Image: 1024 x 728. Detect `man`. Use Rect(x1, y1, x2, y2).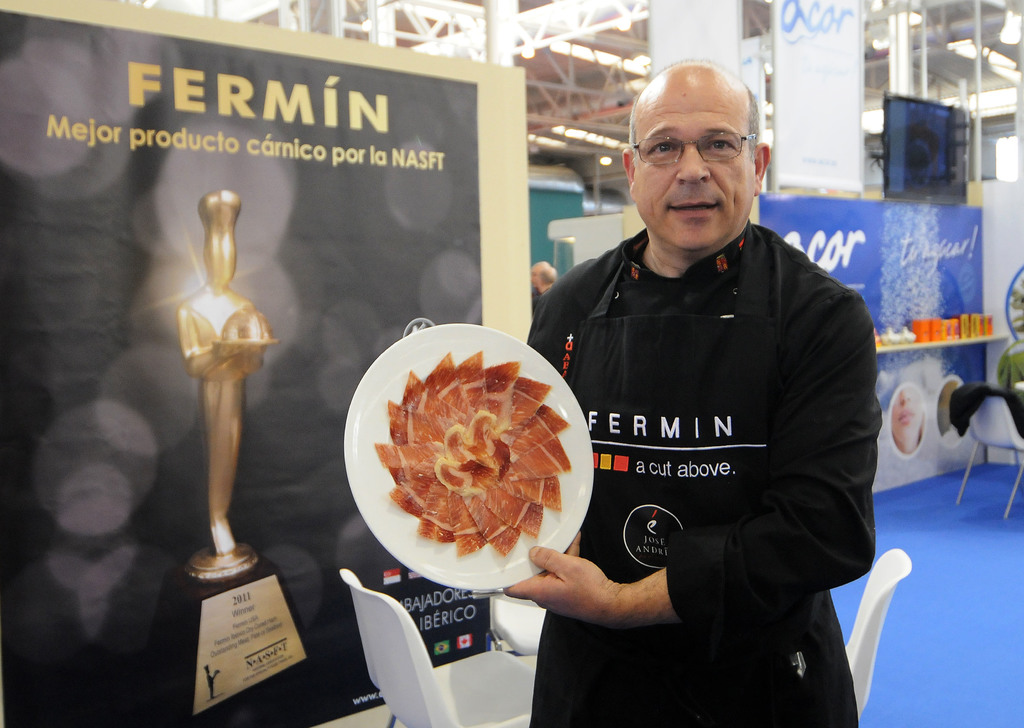
Rect(506, 43, 879, 715).
